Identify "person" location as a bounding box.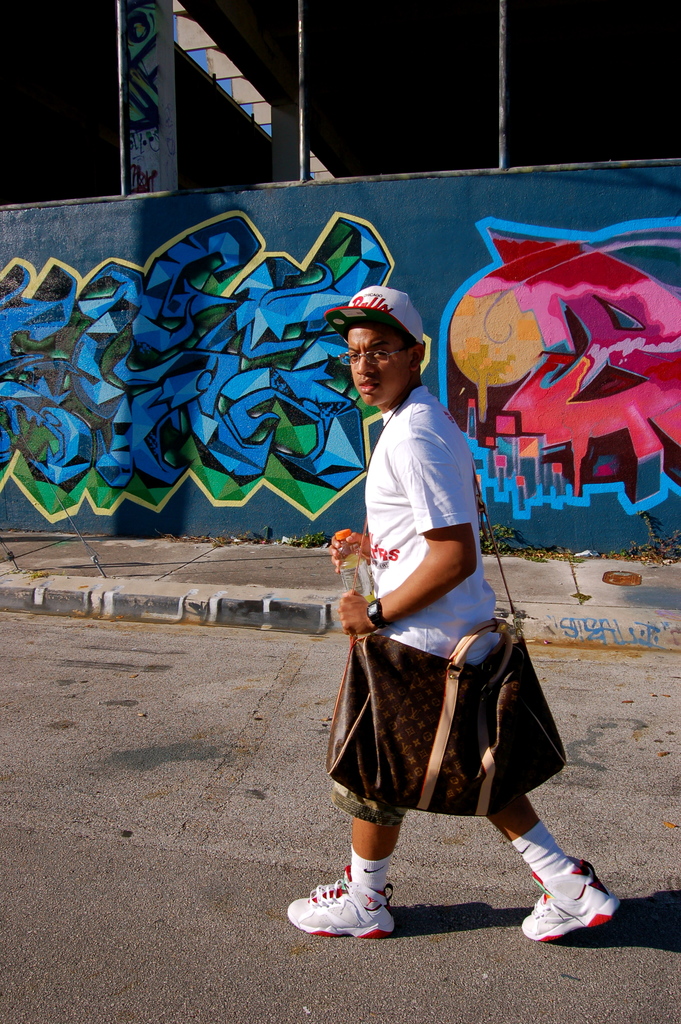
308/294/557/957.
